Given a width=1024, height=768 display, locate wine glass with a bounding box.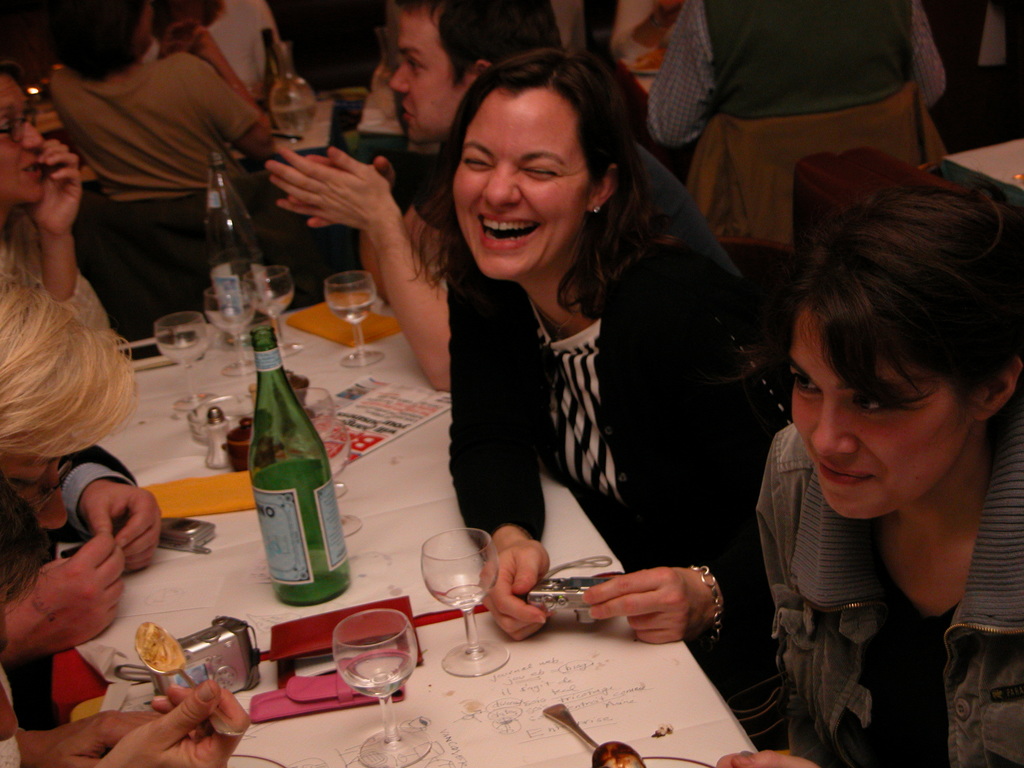
Located: x1=331 y1=605 x2=431 y2=767.
